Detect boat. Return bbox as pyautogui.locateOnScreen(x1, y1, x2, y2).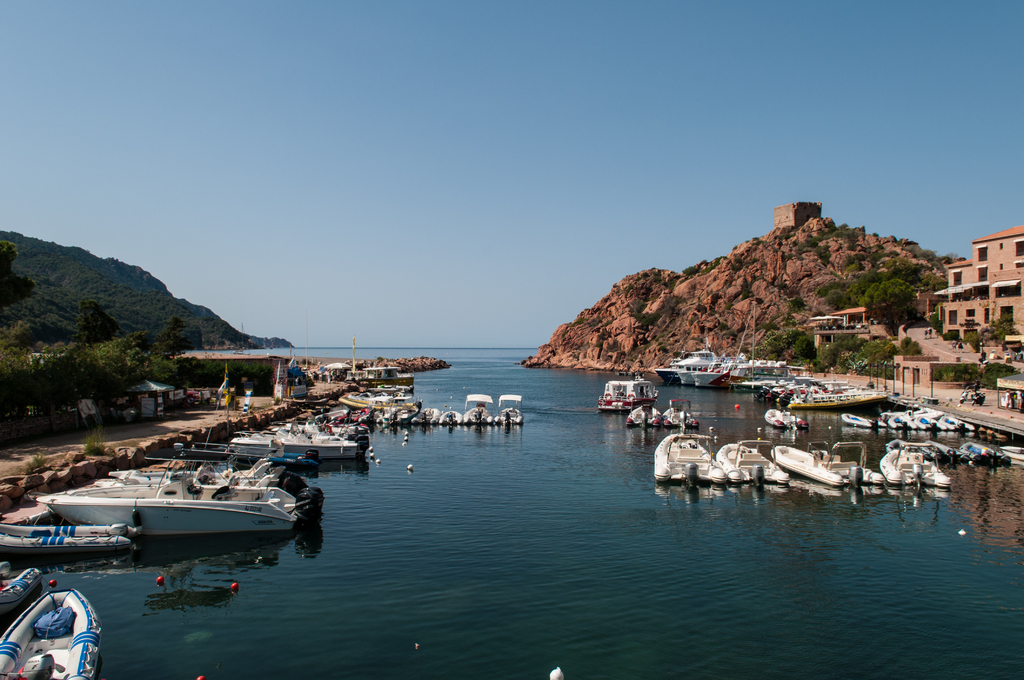
pyautogui.locateOnScreen(771, 442, 884, 483).
